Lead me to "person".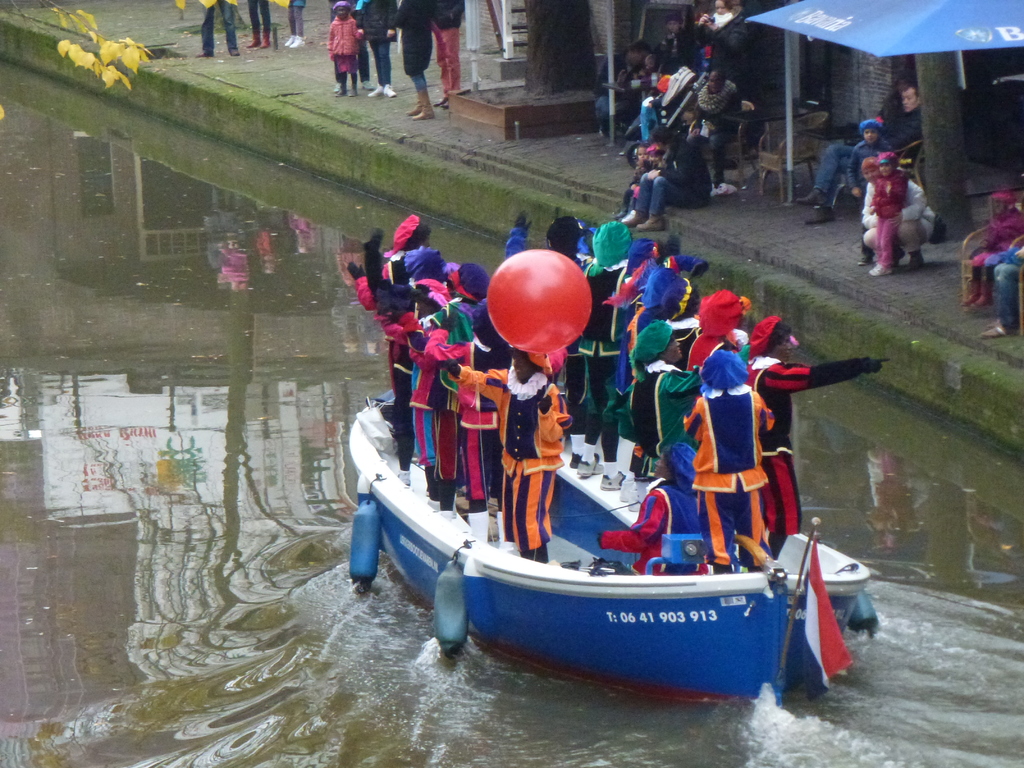
Lead to [left=872, top=150, right=906, bottom=276].
